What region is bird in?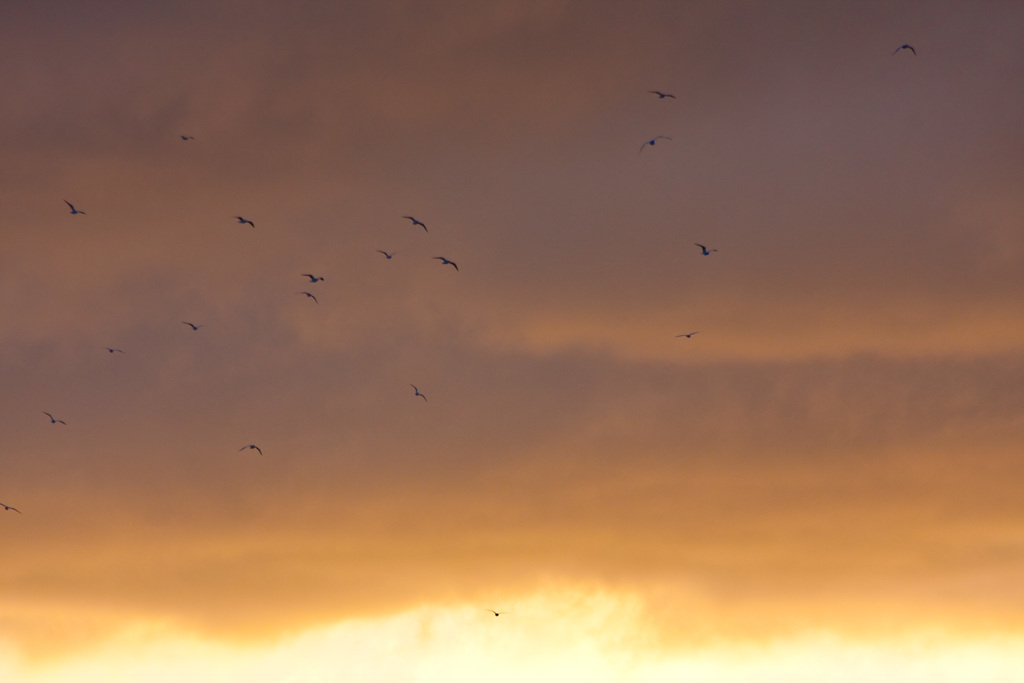
box(104, 347, 125, 355).
